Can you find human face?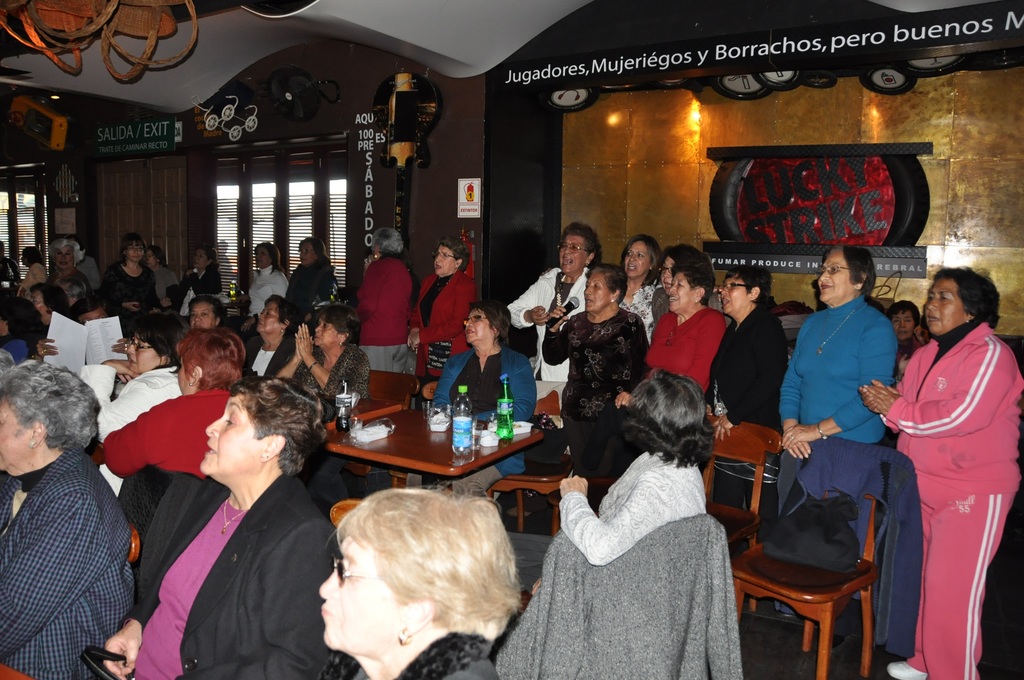
Yes, bounding box: [left=466, top=311, right=491, bottom=343].
